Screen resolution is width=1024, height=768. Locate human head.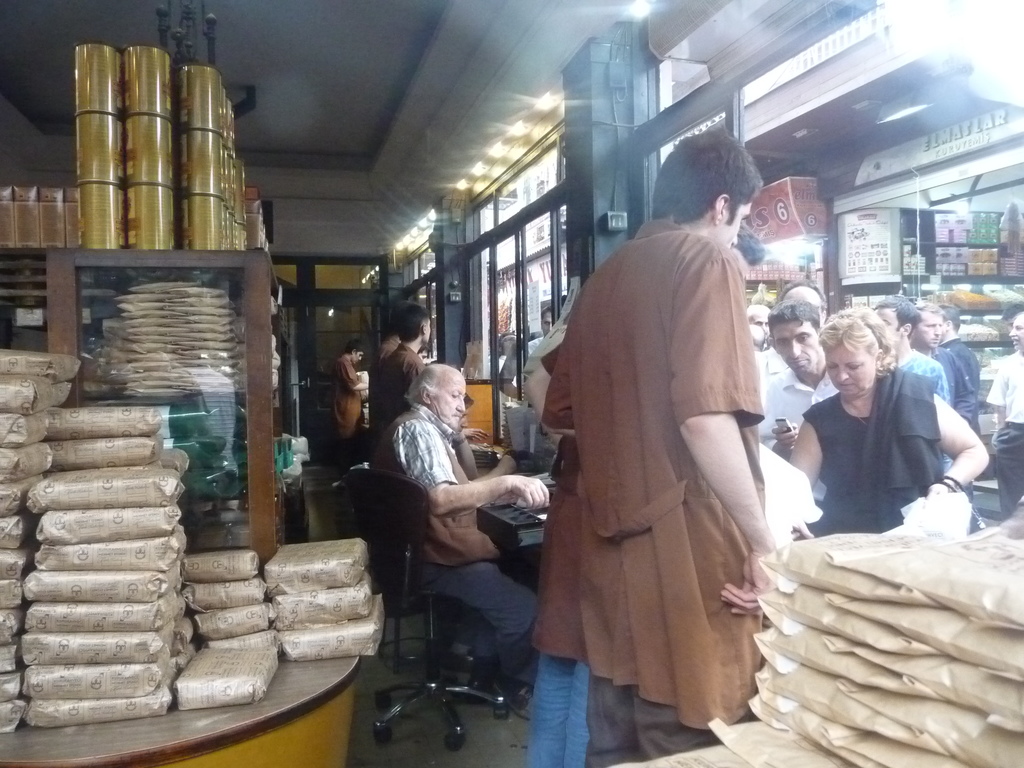
936/301/961/333.
